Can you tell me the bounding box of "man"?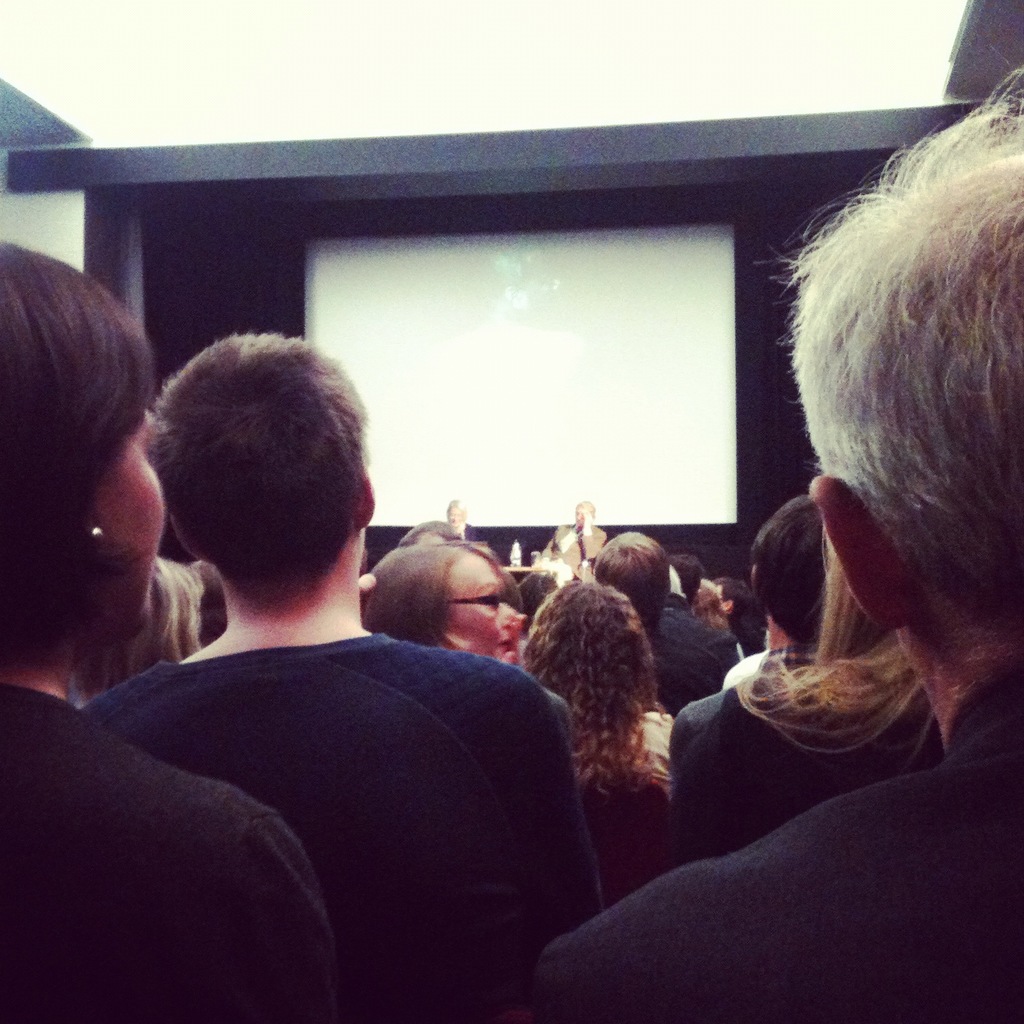
(x1=515, y1=68, x2=1023, y2=1023).
